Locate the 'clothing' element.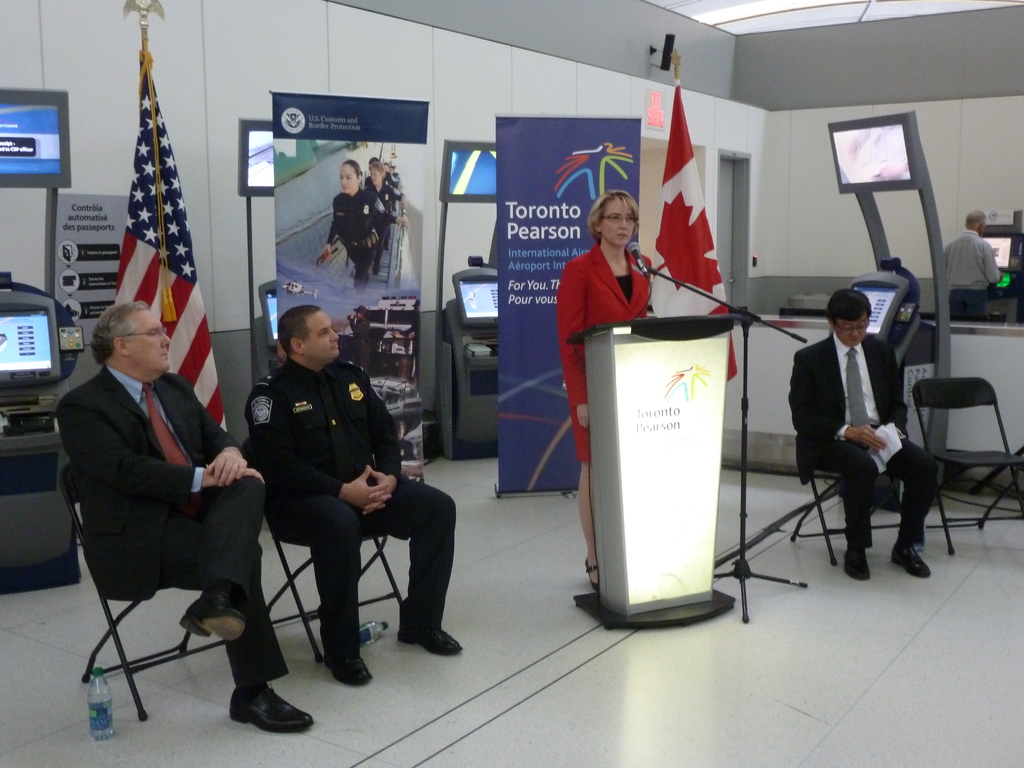
Element bbox: detection(367, 184, 399, 264).
